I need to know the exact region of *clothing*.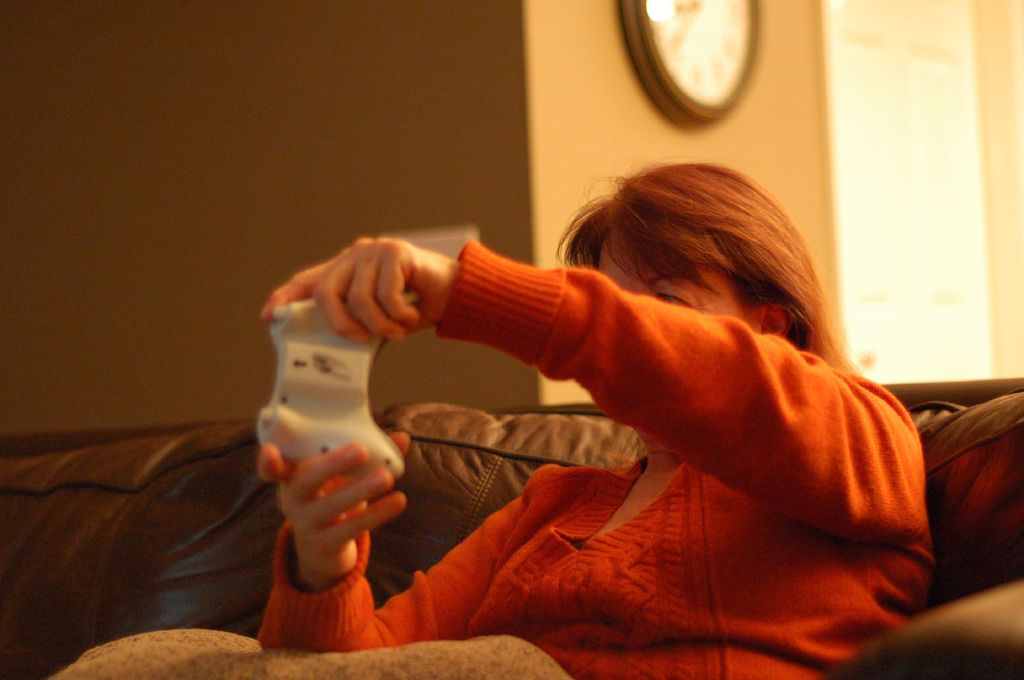
Region: 255:237:939:679.
